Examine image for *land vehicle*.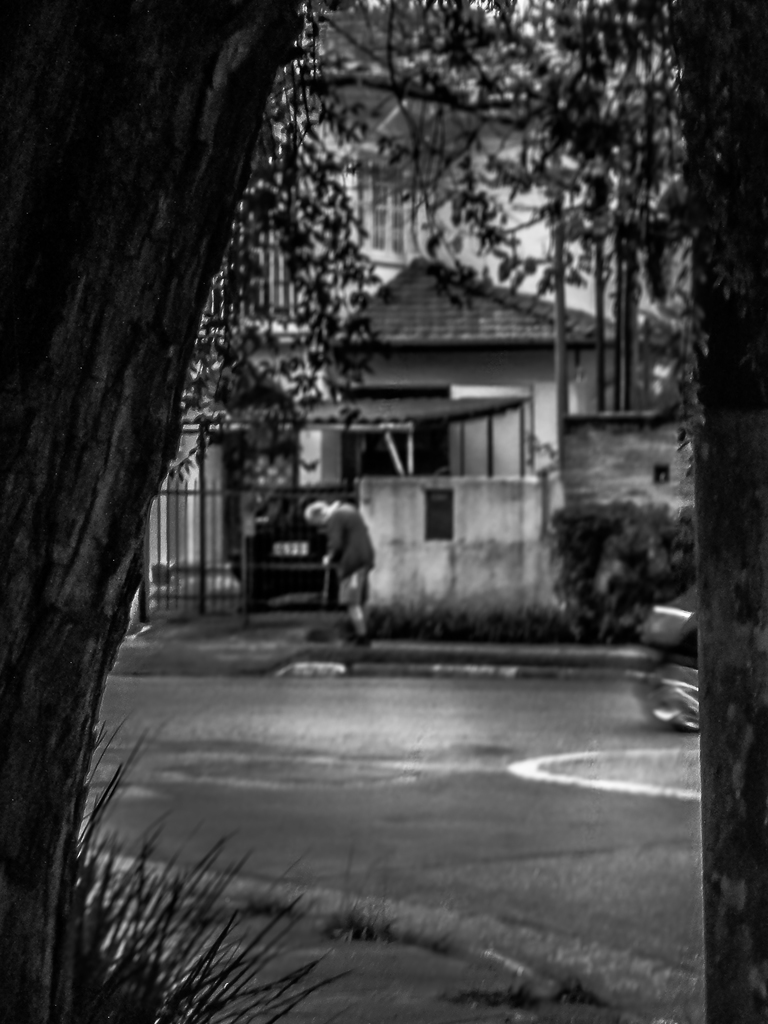
Examination result: region(628, 569, 700, 728).
